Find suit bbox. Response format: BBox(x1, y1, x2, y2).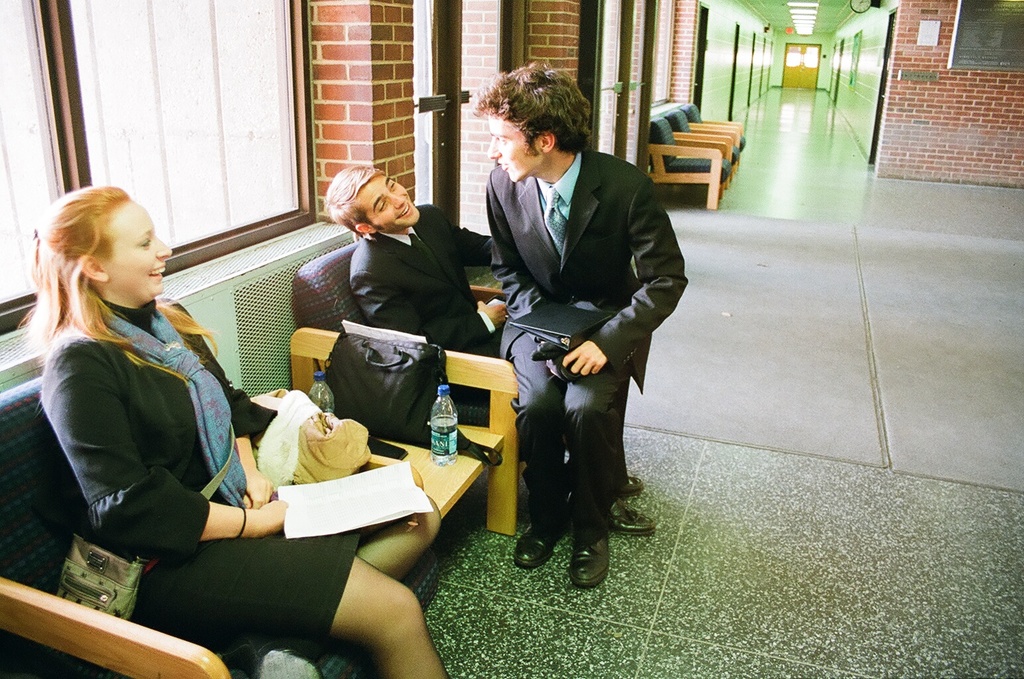
BBox(484, 146, 688, 529).
